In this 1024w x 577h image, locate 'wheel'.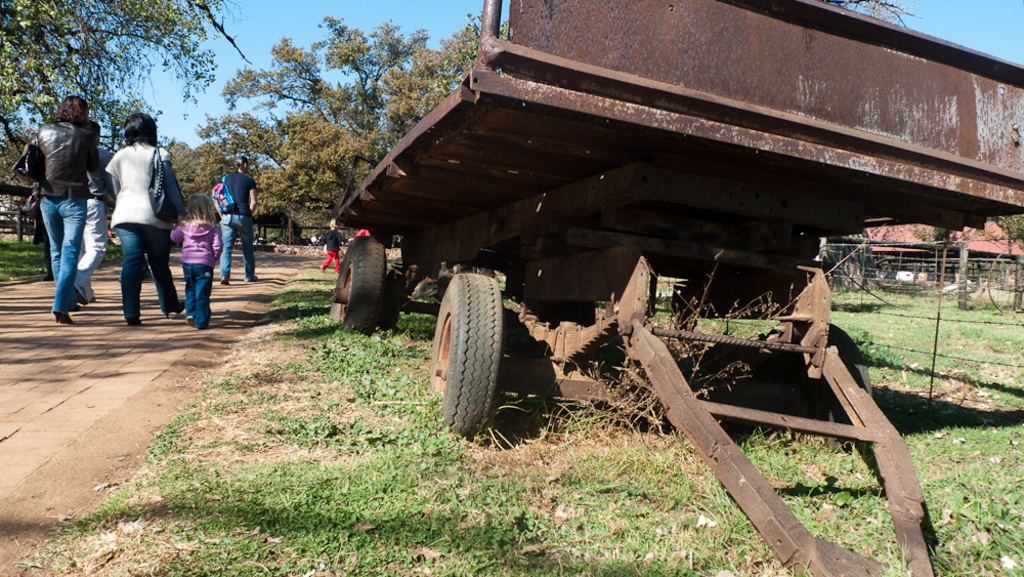
Bounding box: <region>435, 267, 510, 426</region>.
